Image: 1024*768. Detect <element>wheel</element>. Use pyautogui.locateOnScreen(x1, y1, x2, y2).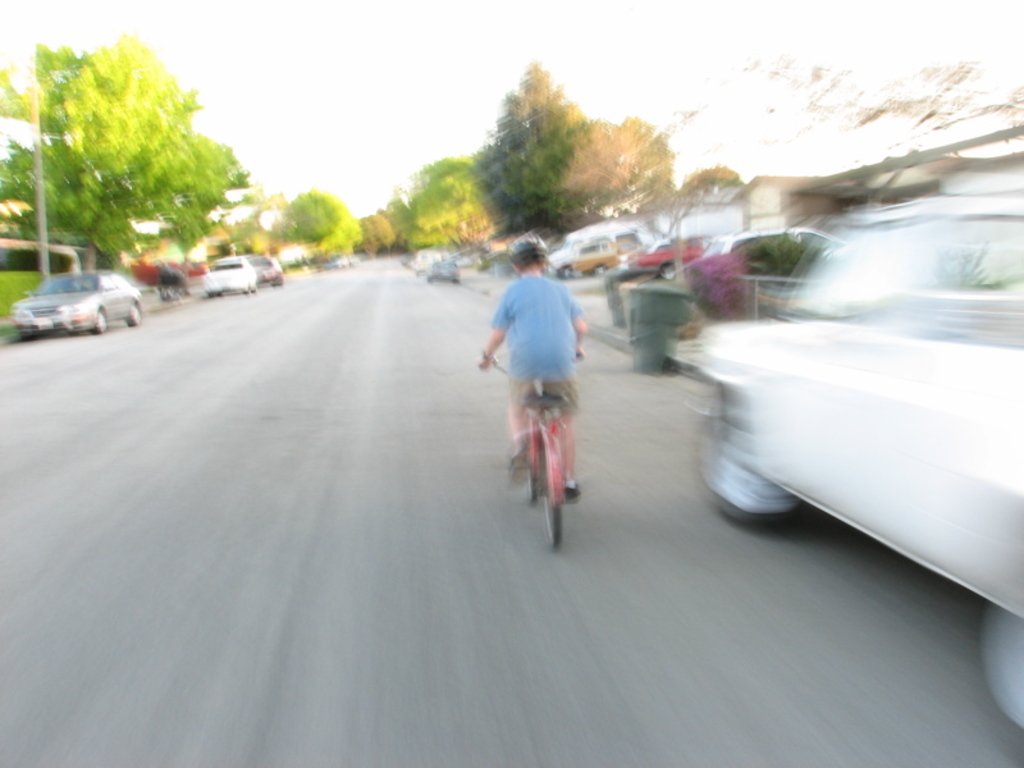
pyautogui.locateOnScreen(125, 303, 137, 321).
